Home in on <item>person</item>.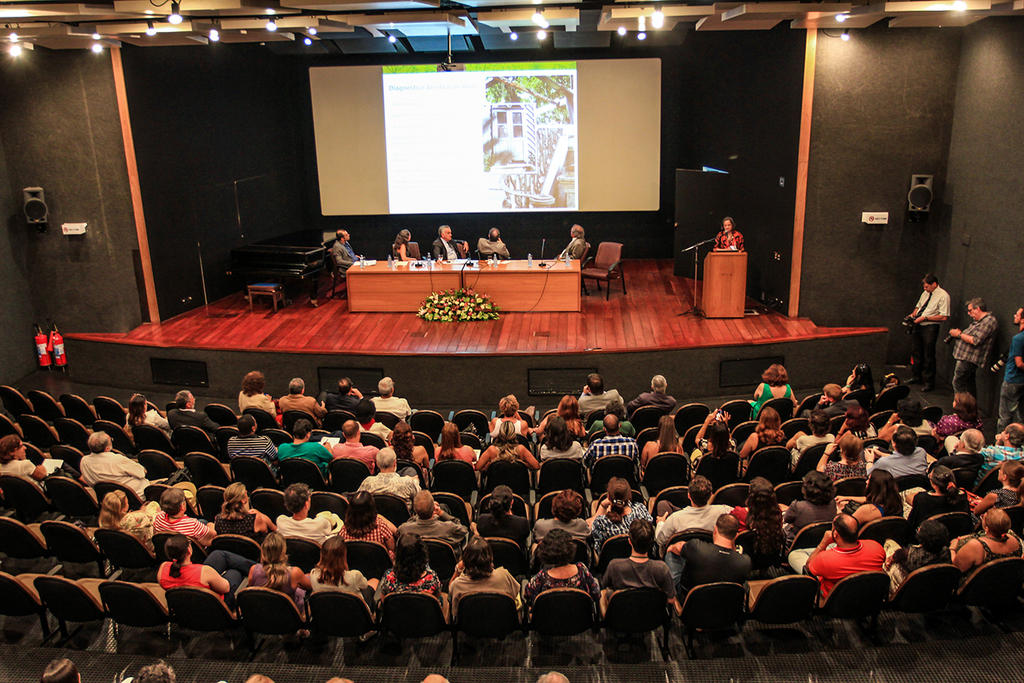
Homed in at bbox=[446, 533, 522, 619].
